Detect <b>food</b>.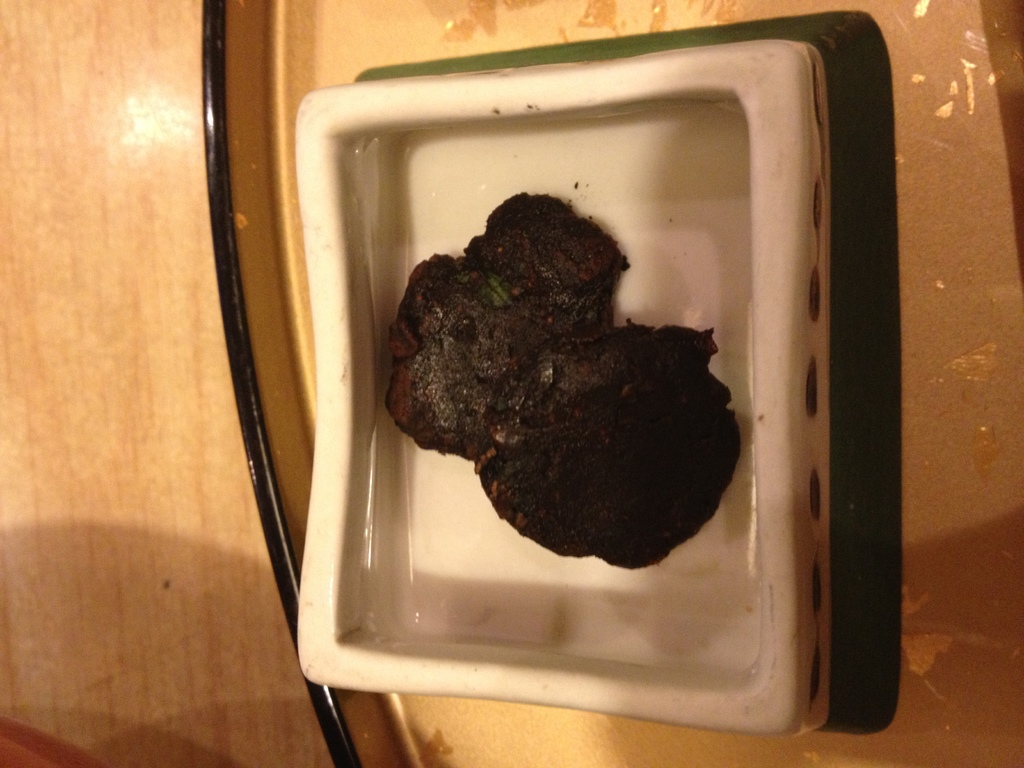
Detected at [399, 181, 729, 564].
